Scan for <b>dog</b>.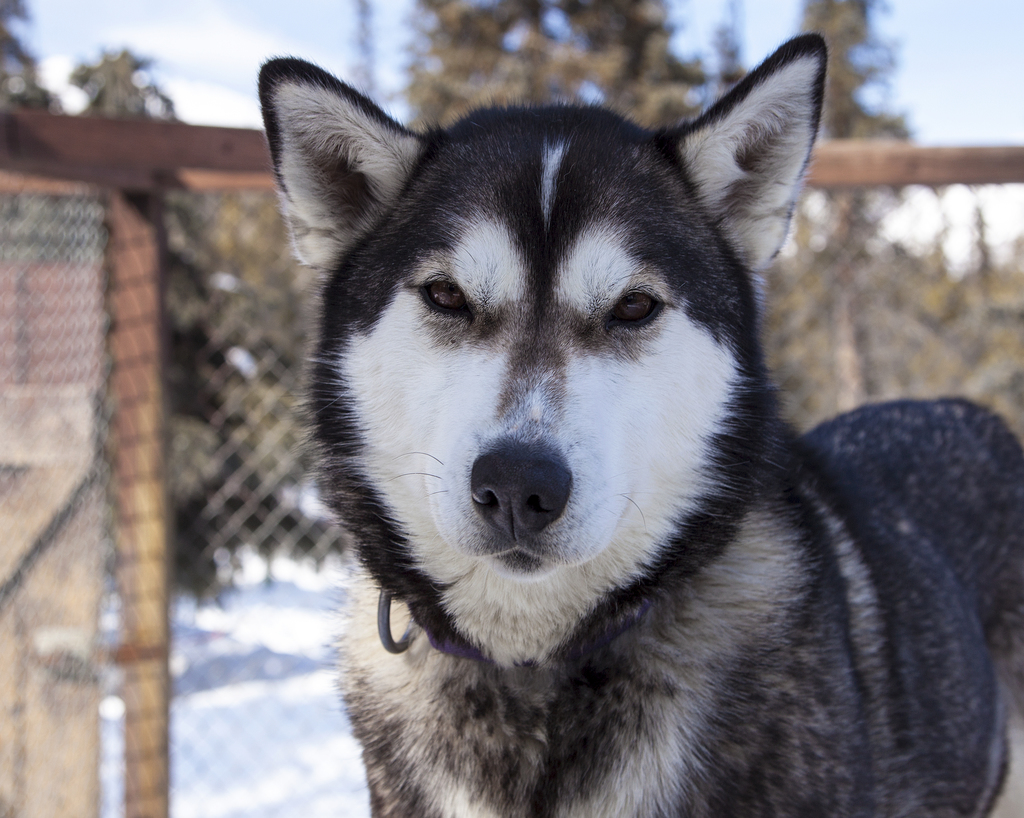
Scan result: bbox(253, 30, 1023, 817).
